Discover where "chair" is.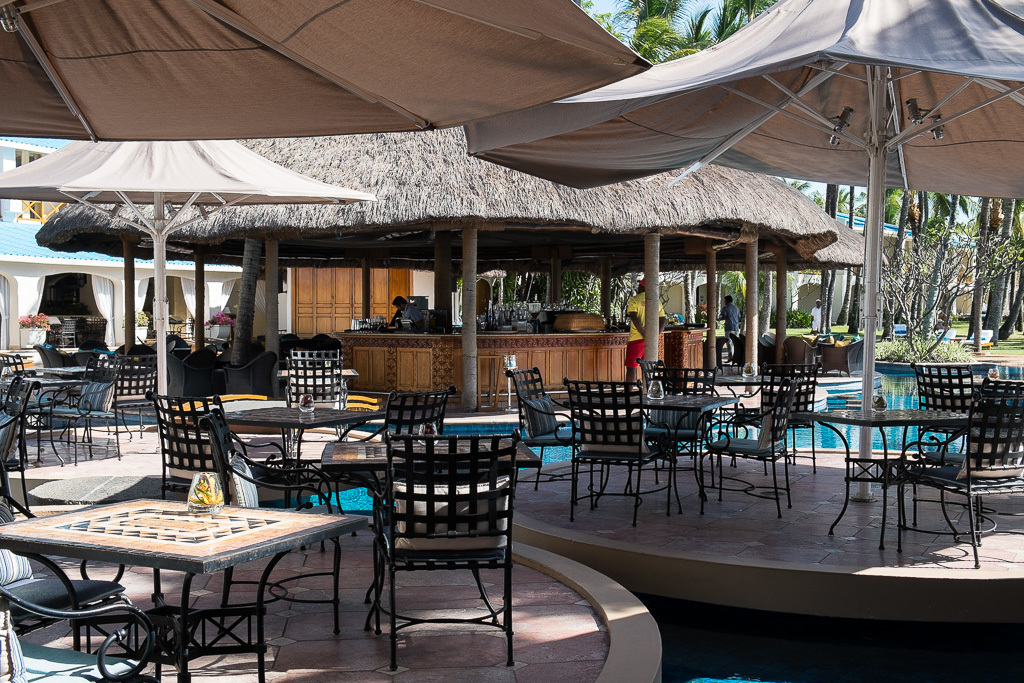
Discovered at 41 357 122 465.
